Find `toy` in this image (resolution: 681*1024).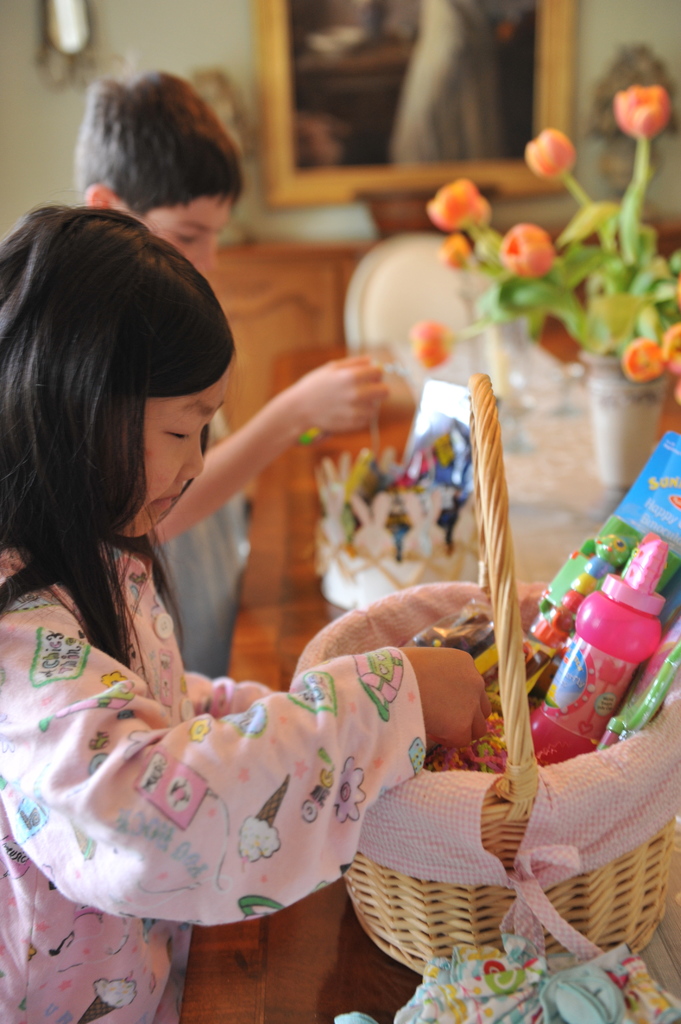
bbox(600, 620, 680, 753).
